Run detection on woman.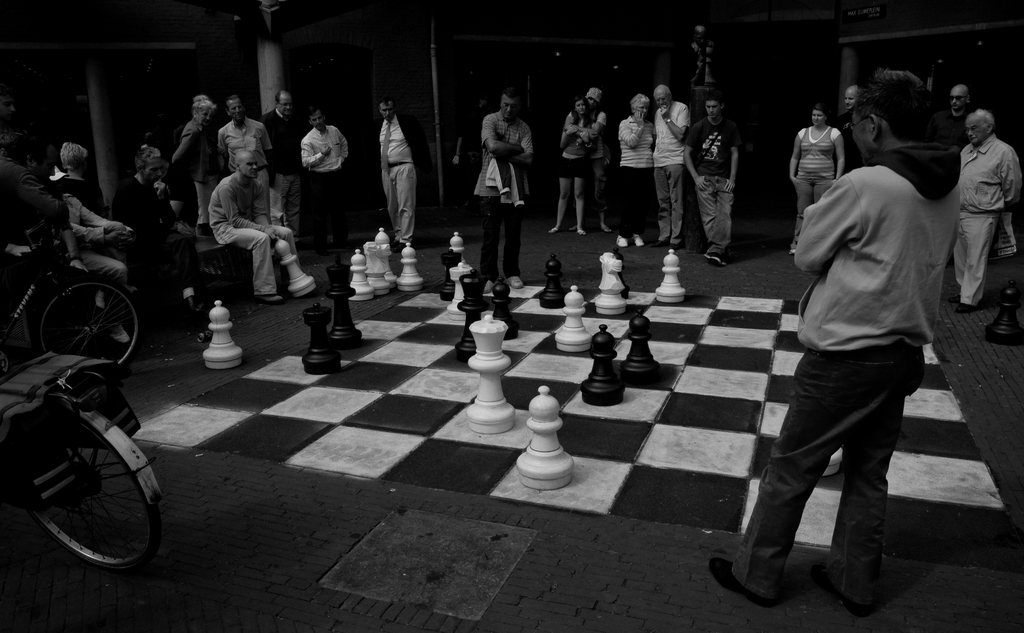
Result: rect(547, 92, 598, 234).
